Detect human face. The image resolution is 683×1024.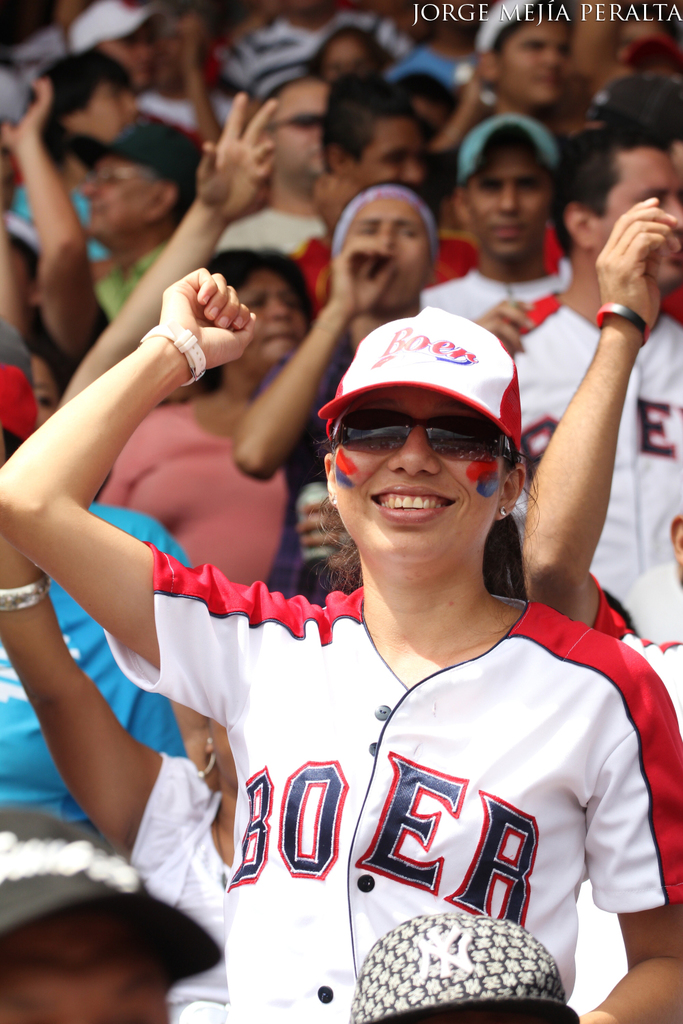
240/266/307/362.
